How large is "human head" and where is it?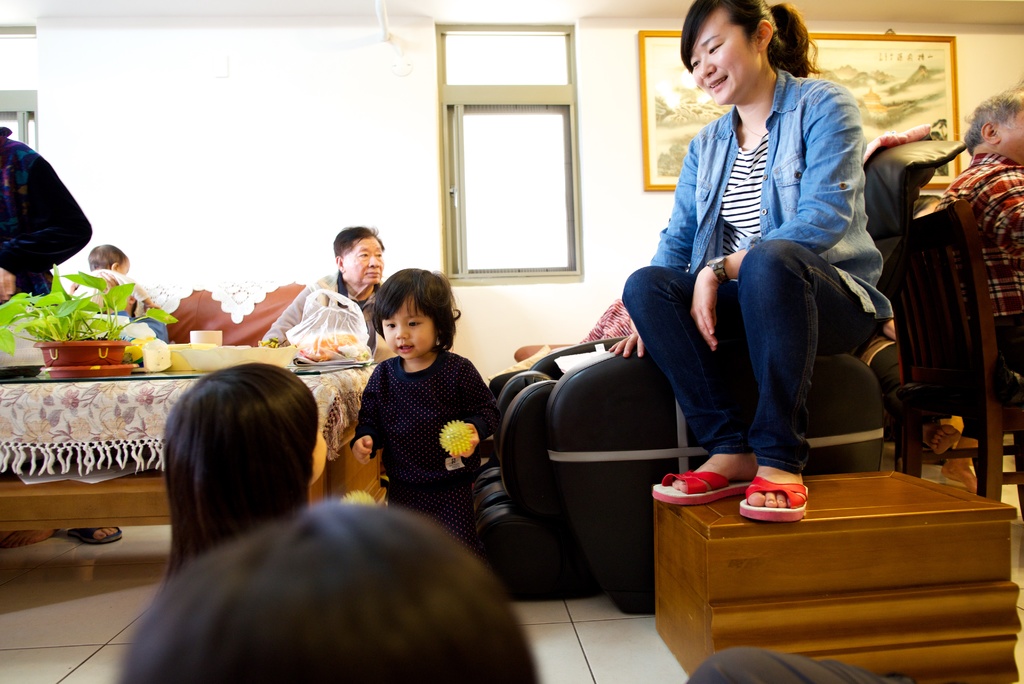
Bounding box: 88:240:129:276.
